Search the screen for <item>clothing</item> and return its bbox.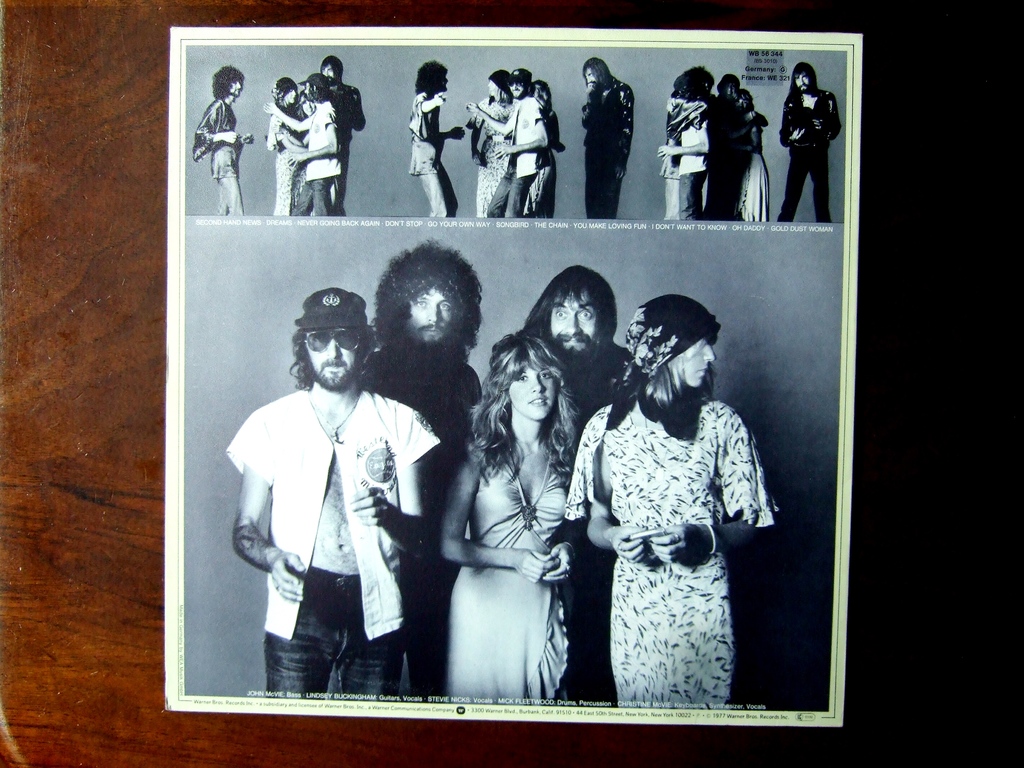
Found: Rect(776, 90, 843, 223).
